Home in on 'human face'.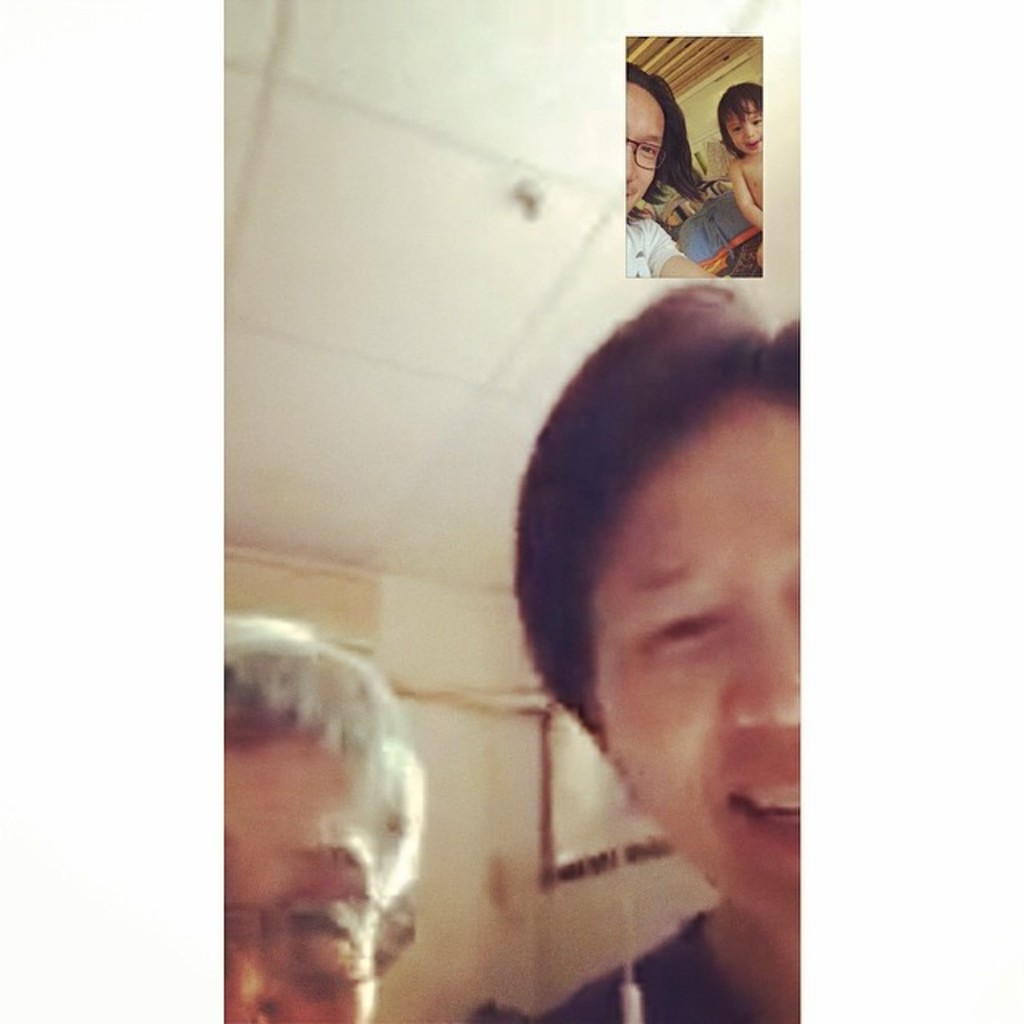
Homed in at box=[229, 715, 387, 1022].
